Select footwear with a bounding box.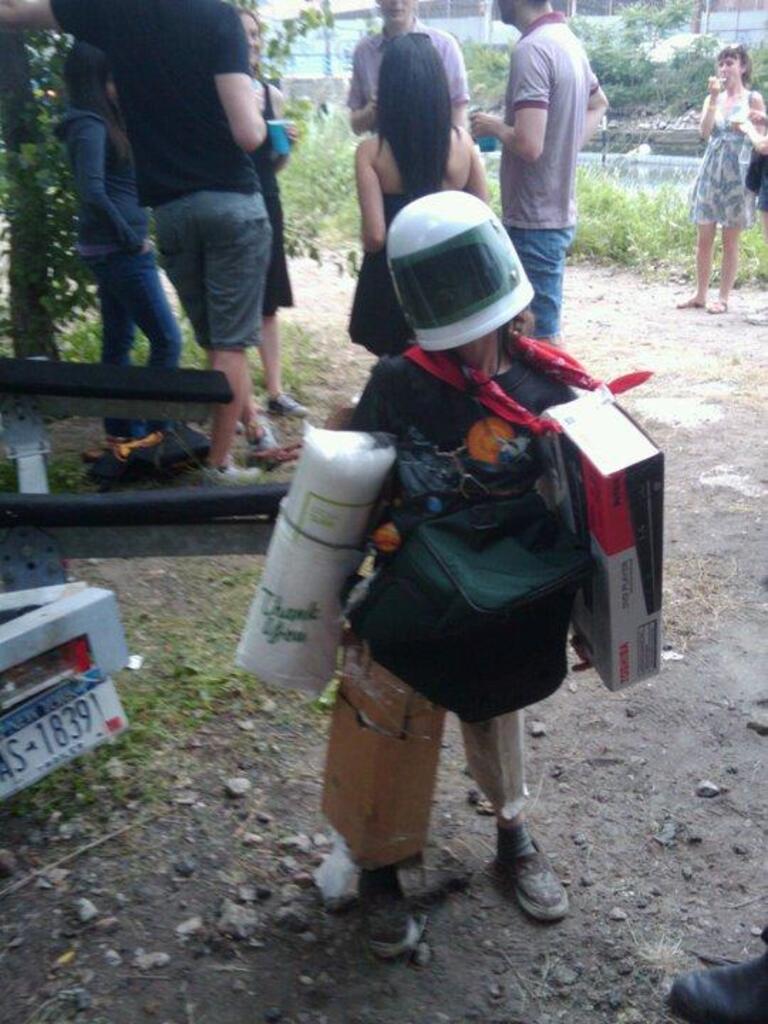
box=[704, 294, 725, 314].
